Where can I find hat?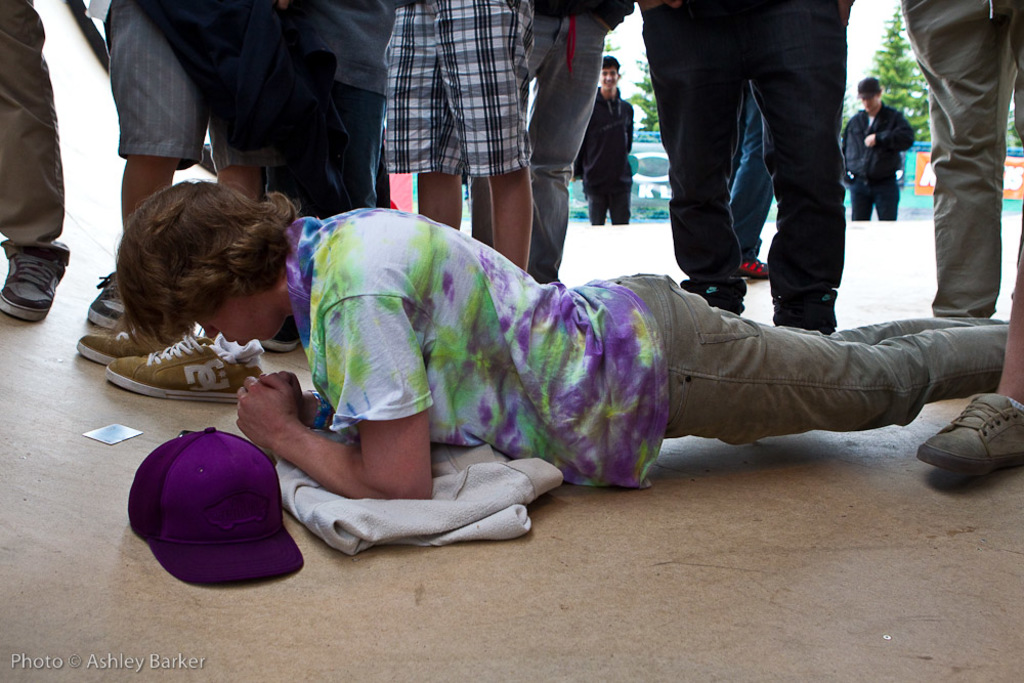
You can find it at <bbox>855, 75, 882, 98</bbox>.
